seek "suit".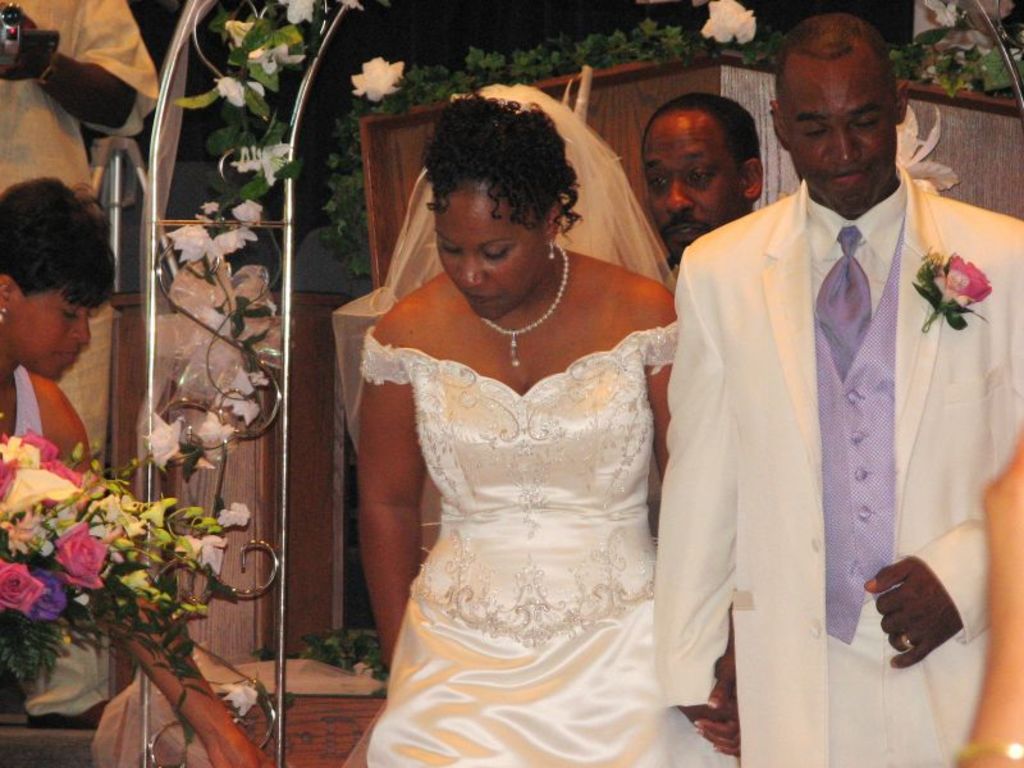
[x1=649, y1=61, x2=997, y2=755].
